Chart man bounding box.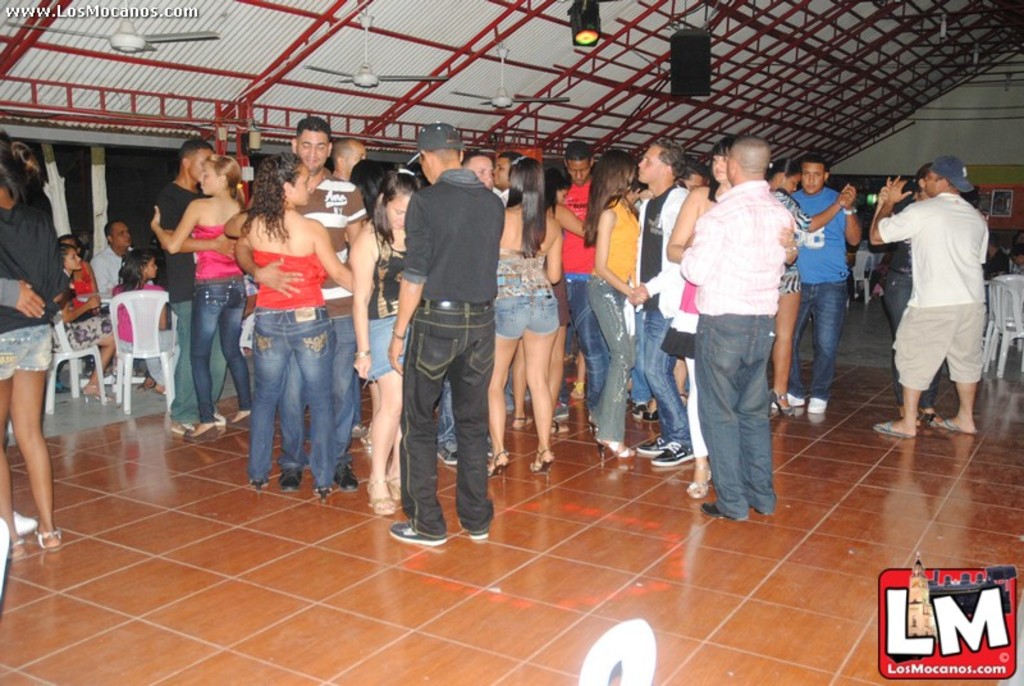
Charted: (left=773, top=155, right=861, bottom=412).
